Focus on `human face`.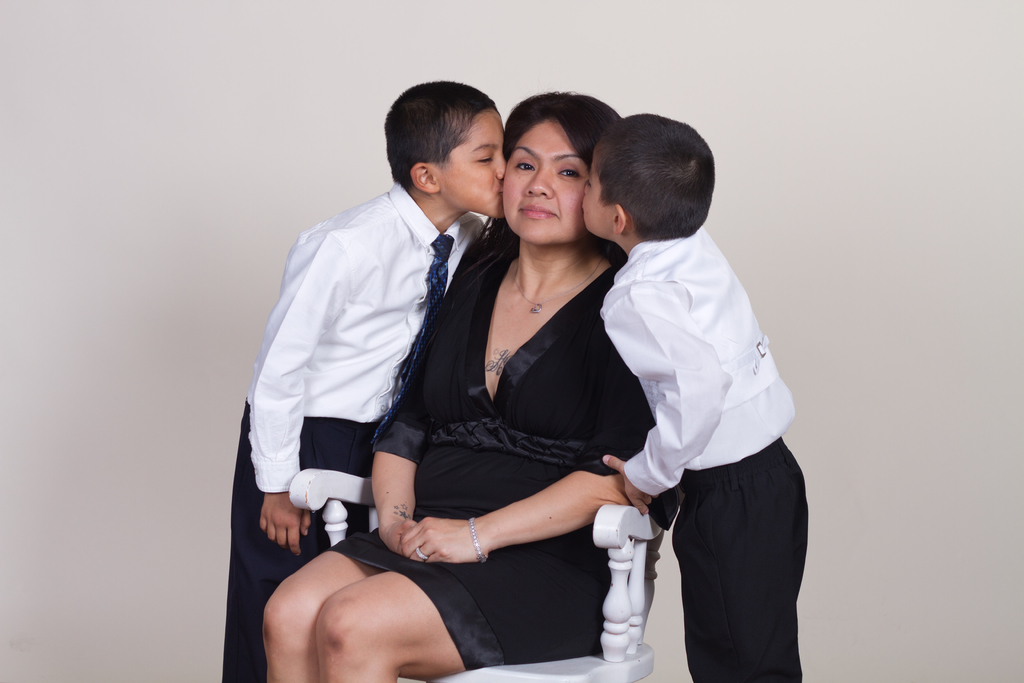
Focused at bbox=[503, 118, 594, 251].
